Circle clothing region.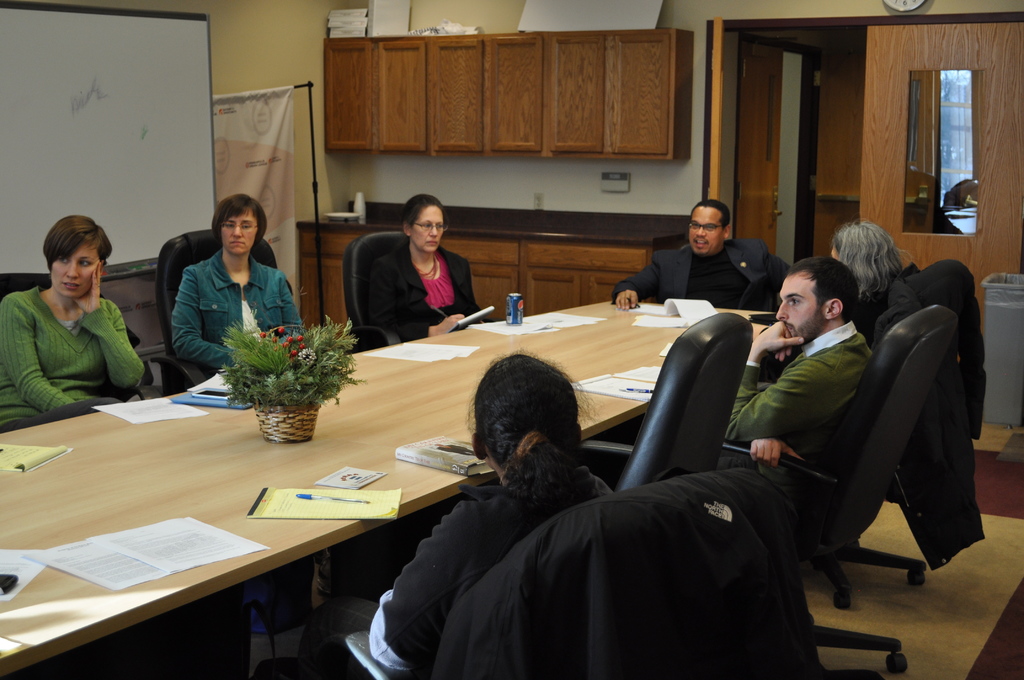
Region: {"left": 368, "top": 485, "right": 612, "bottom": 679}.
